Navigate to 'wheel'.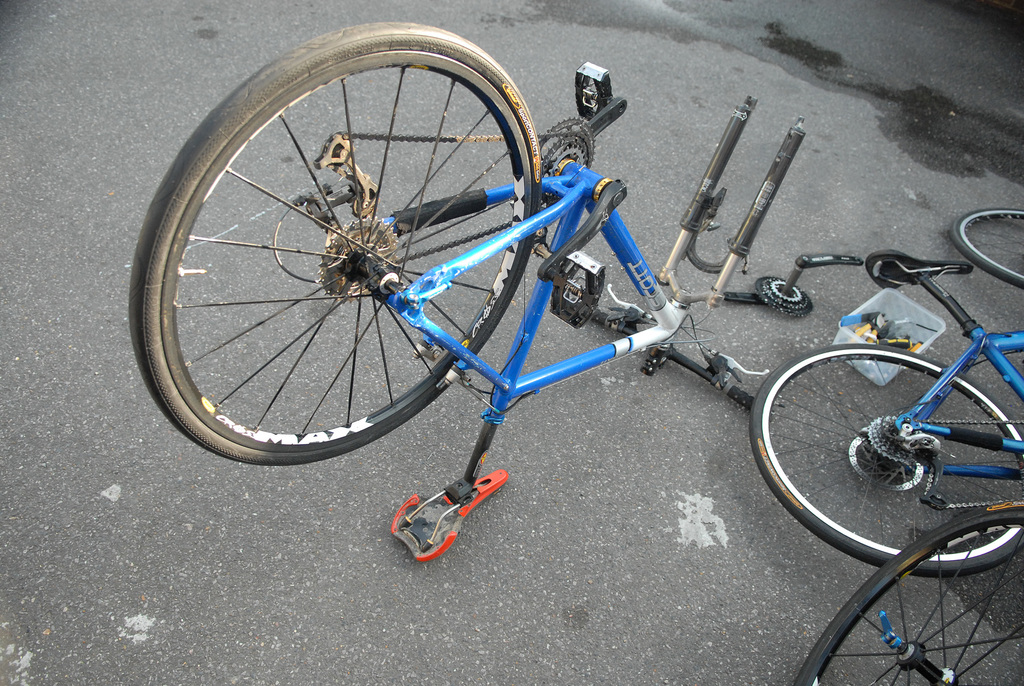
Navigation target: 156 60 575 484.
